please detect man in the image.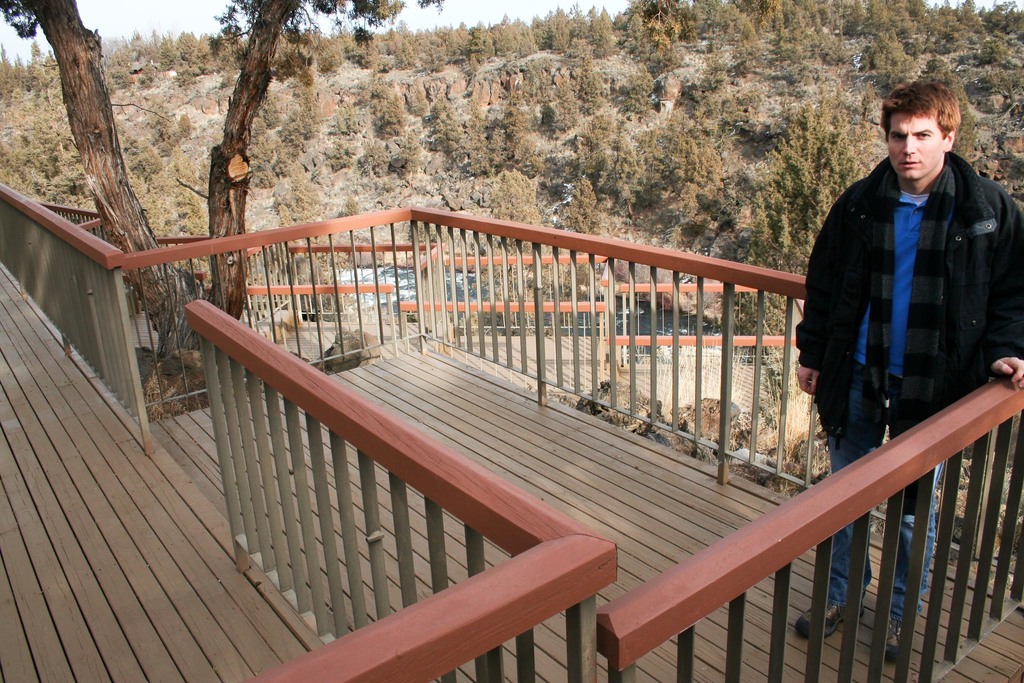
bbox=[796, 78, 1023, 663].
